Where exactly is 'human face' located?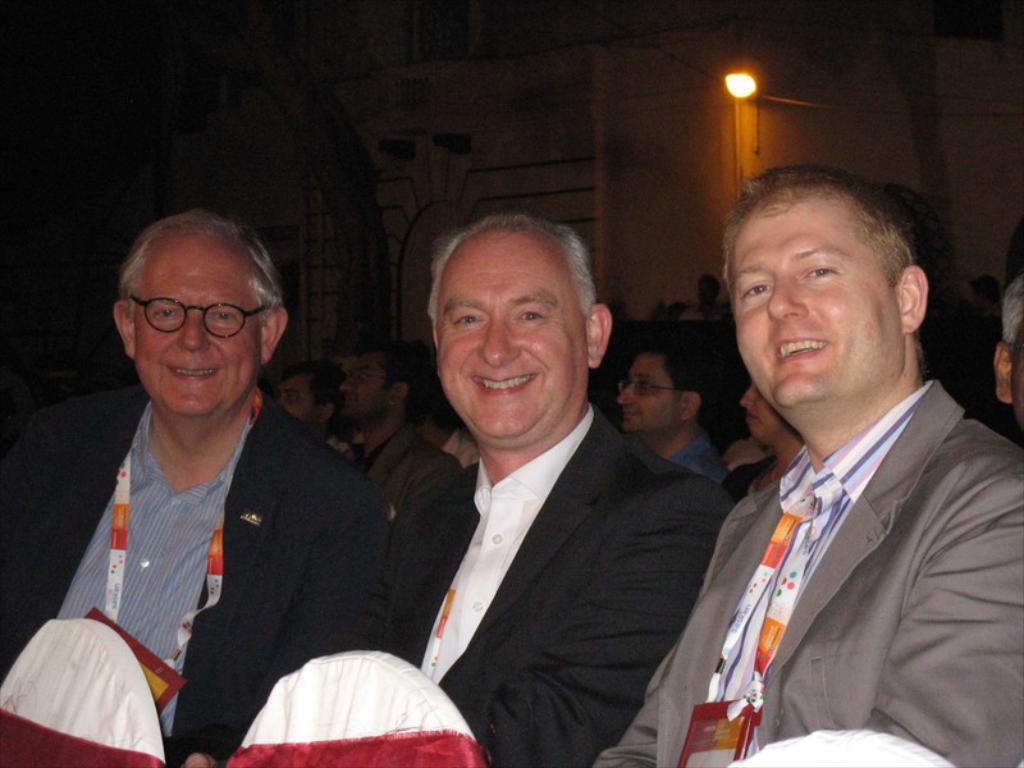
Its bounding box is region(616, 357, 680, 433).
